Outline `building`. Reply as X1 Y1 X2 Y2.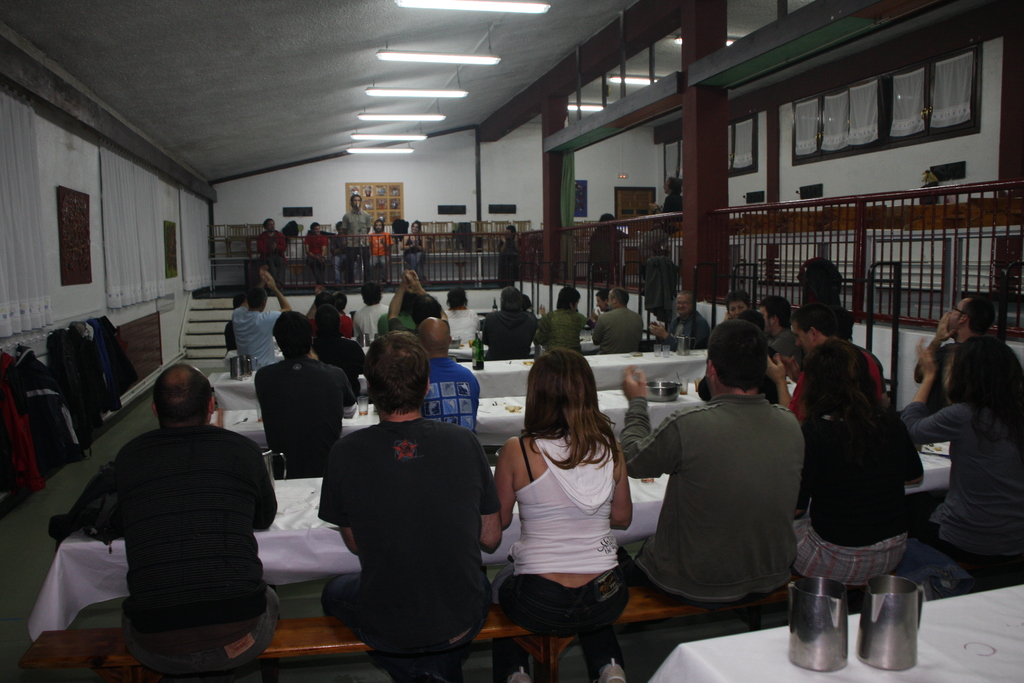
0 0 1023 682.
